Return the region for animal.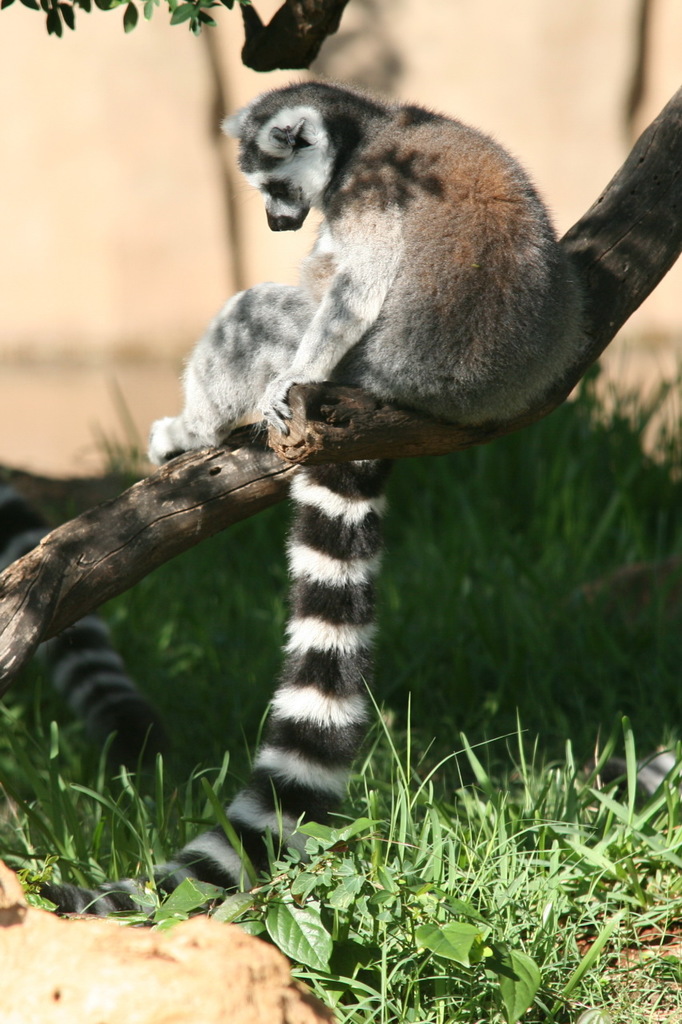
[left=61, top=69, right=597, bottom=917].
